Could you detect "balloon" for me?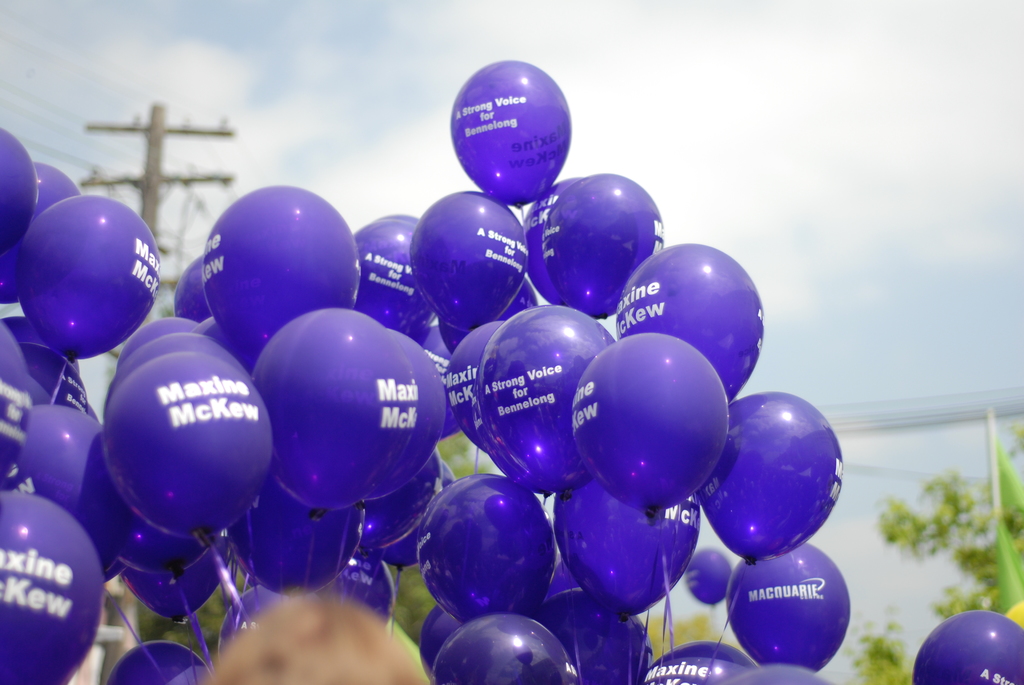
Detection result: box(430, 613, 578, 684).
